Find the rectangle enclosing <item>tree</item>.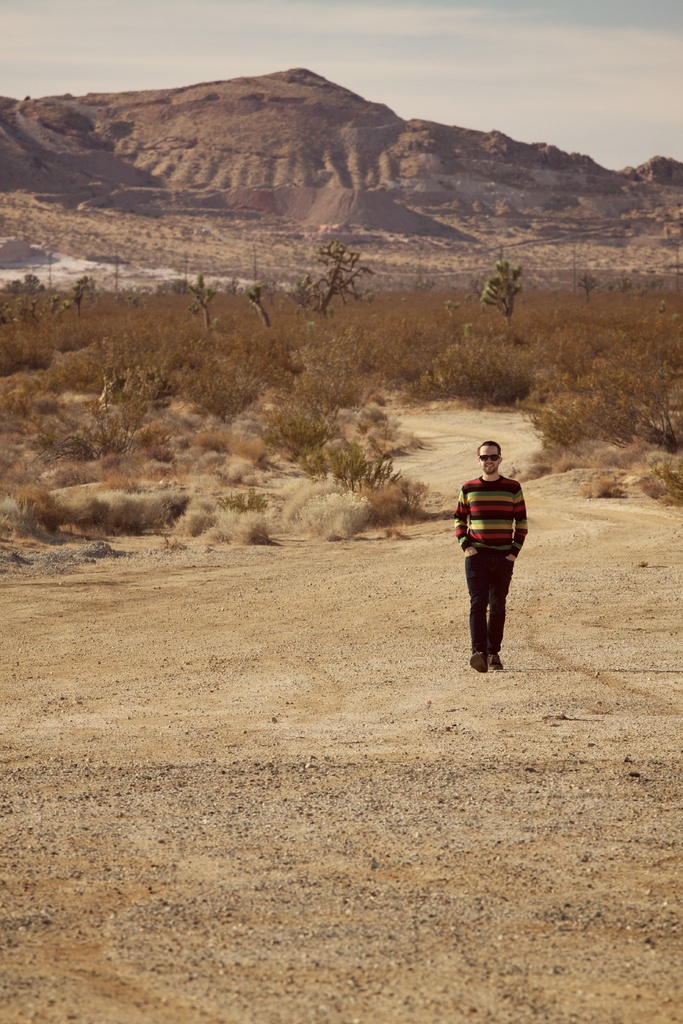
<box>613,275,637,296</box>.
